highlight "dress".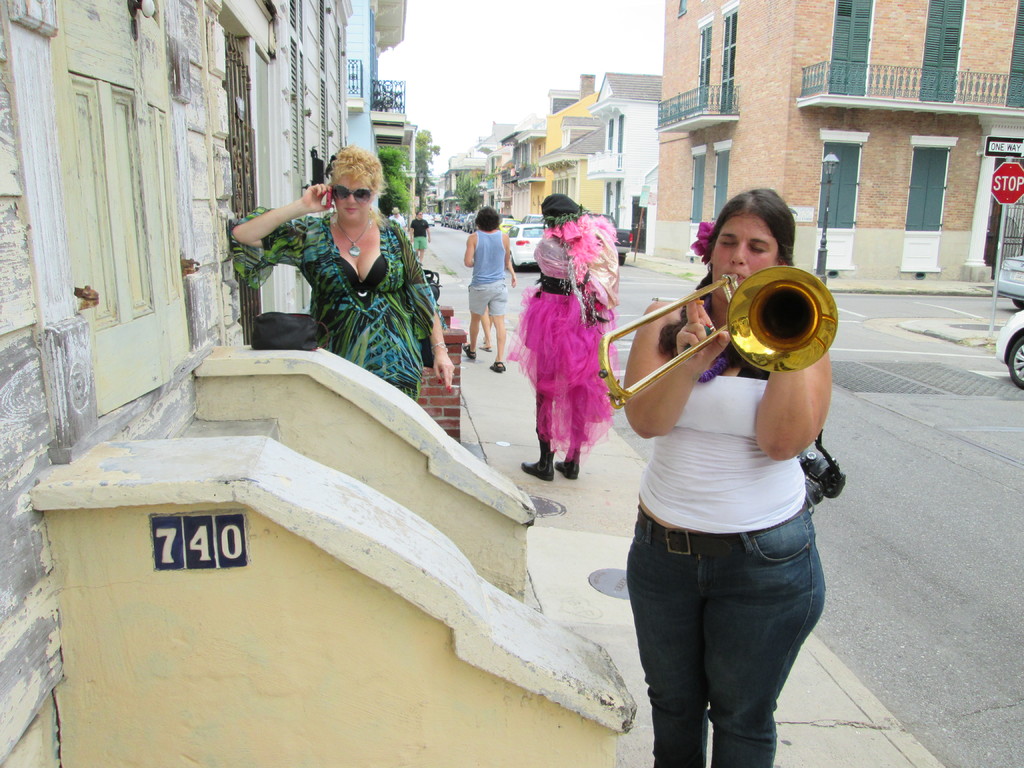
Highlighted region: (223,212,447,403).
